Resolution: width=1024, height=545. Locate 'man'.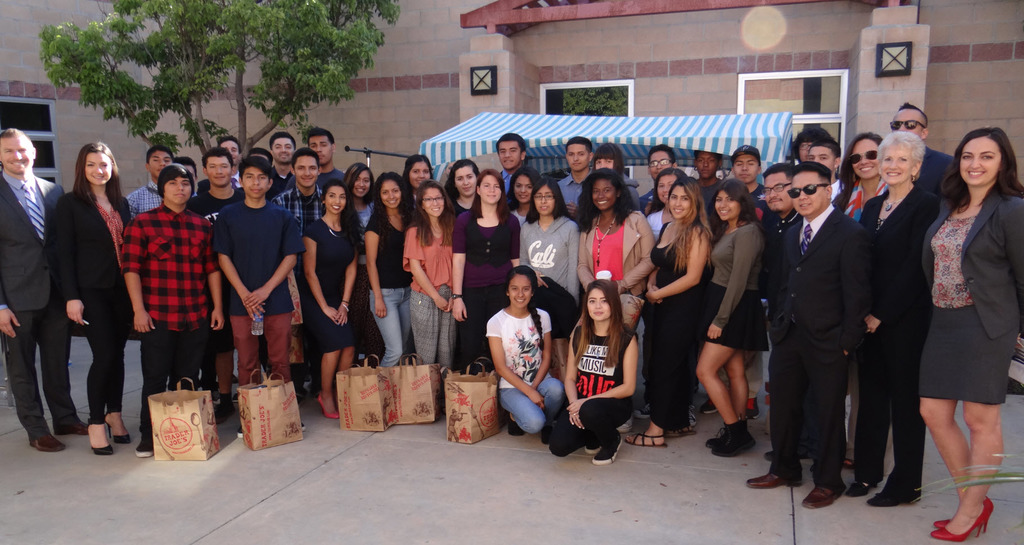
box(762, 161, 804, 462).
